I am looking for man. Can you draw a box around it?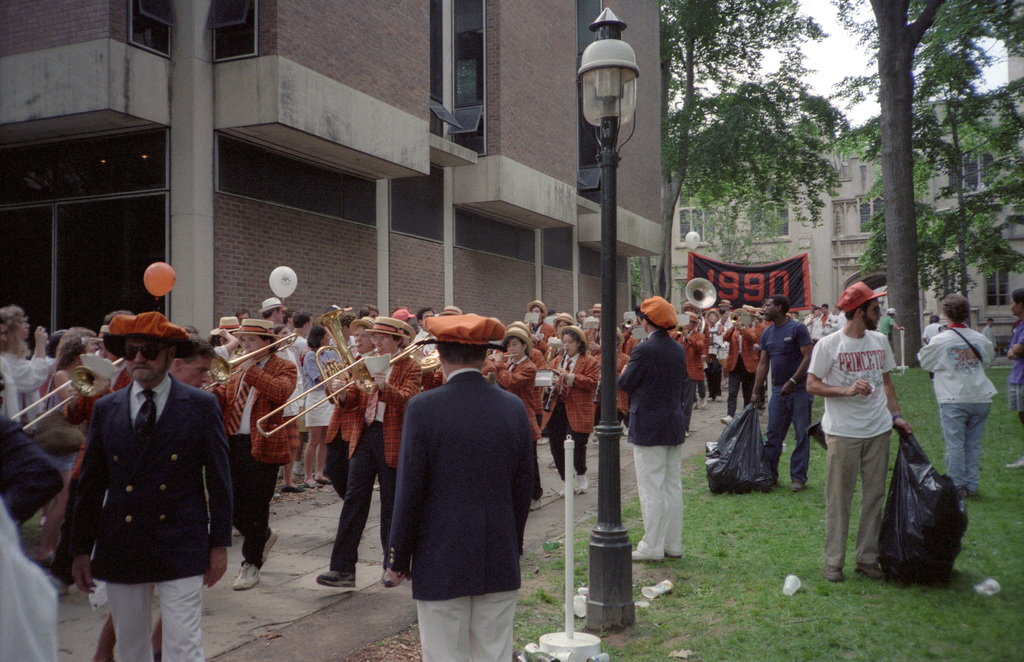
Sure, the bounding box is BBox(616, 295, 693, 561).
